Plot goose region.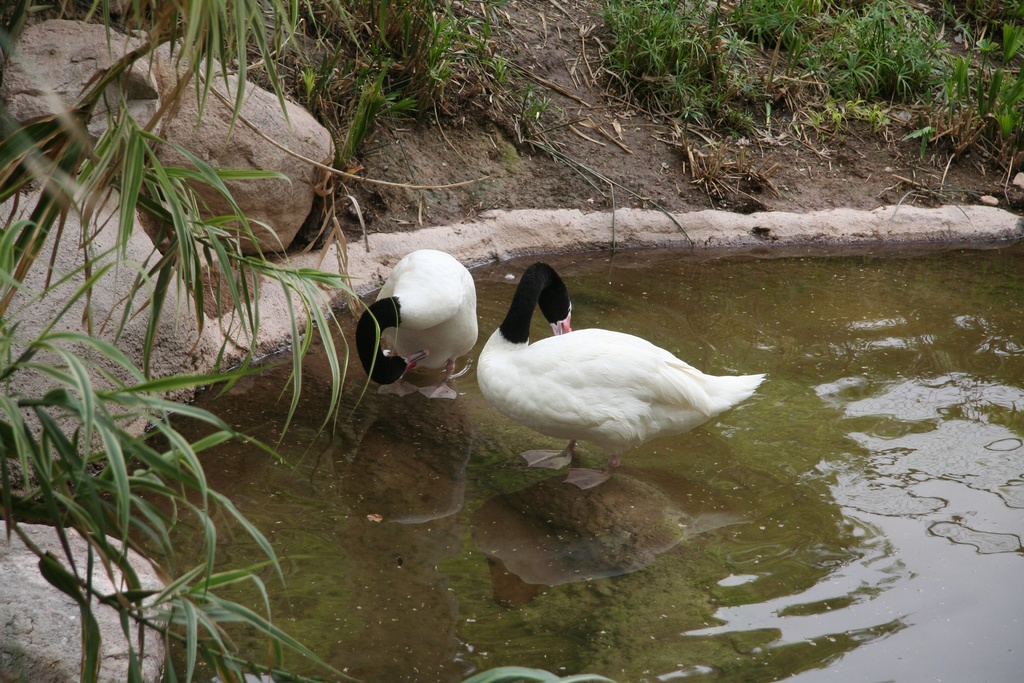
Plotted at <bbox>469, 263, 775, 488</bbox>.
